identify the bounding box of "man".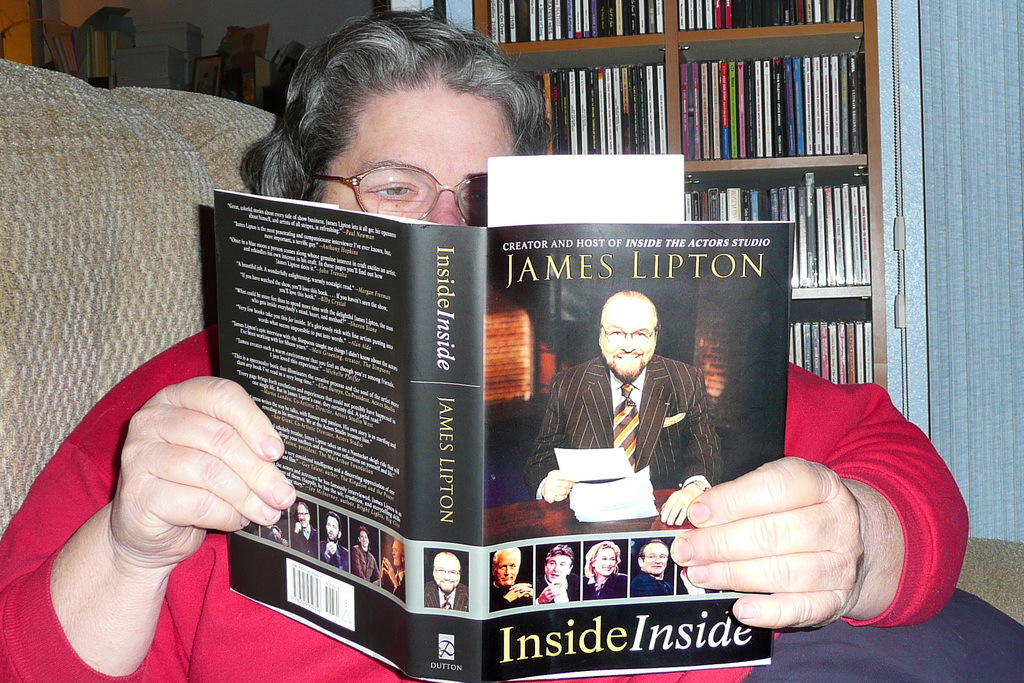
[left=425, top=554, right=470, bottom=611].
